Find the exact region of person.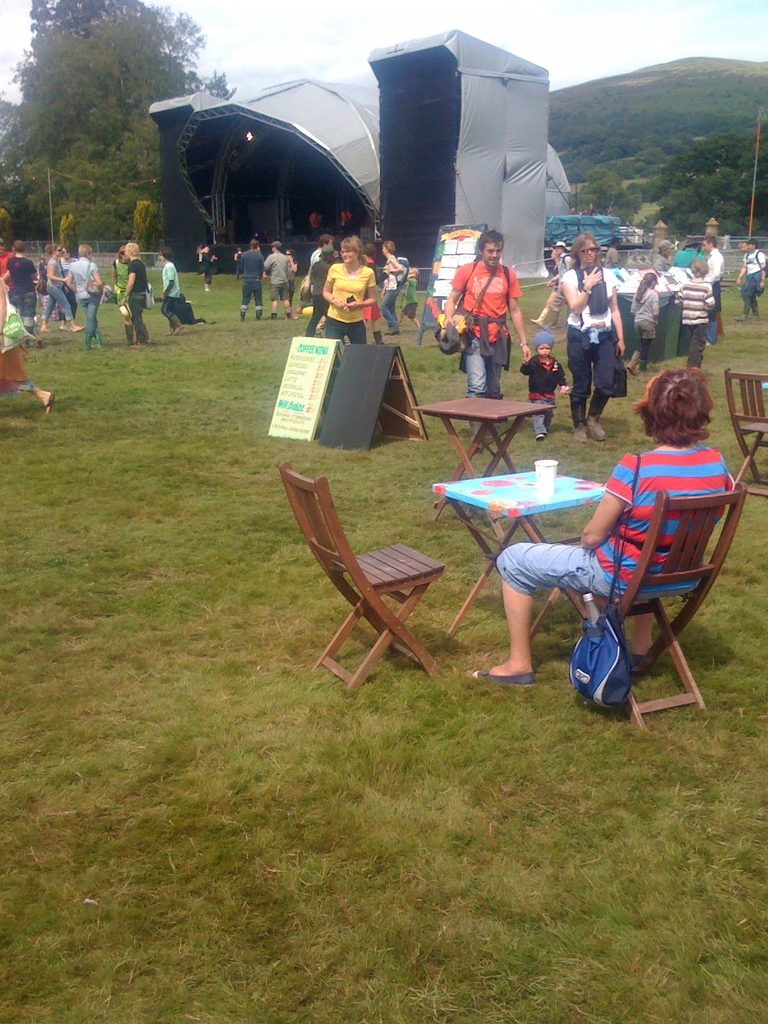
Exact region: [x1=556, y1=239, x2=624, y2=442].
